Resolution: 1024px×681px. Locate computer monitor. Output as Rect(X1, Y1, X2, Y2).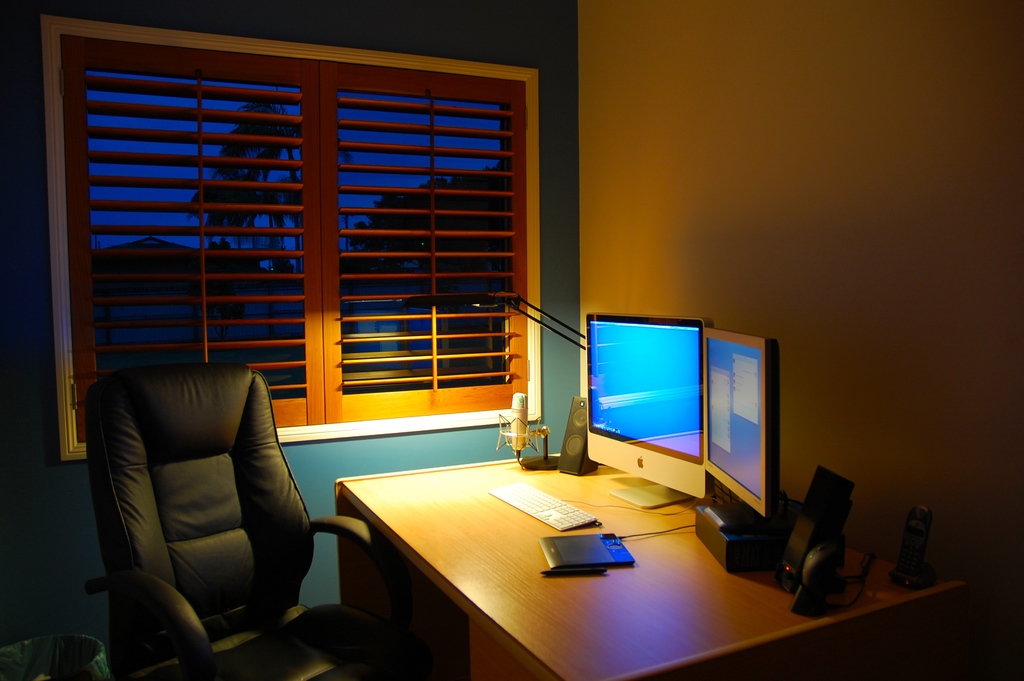
Rect(703, 325, 779, 517).
